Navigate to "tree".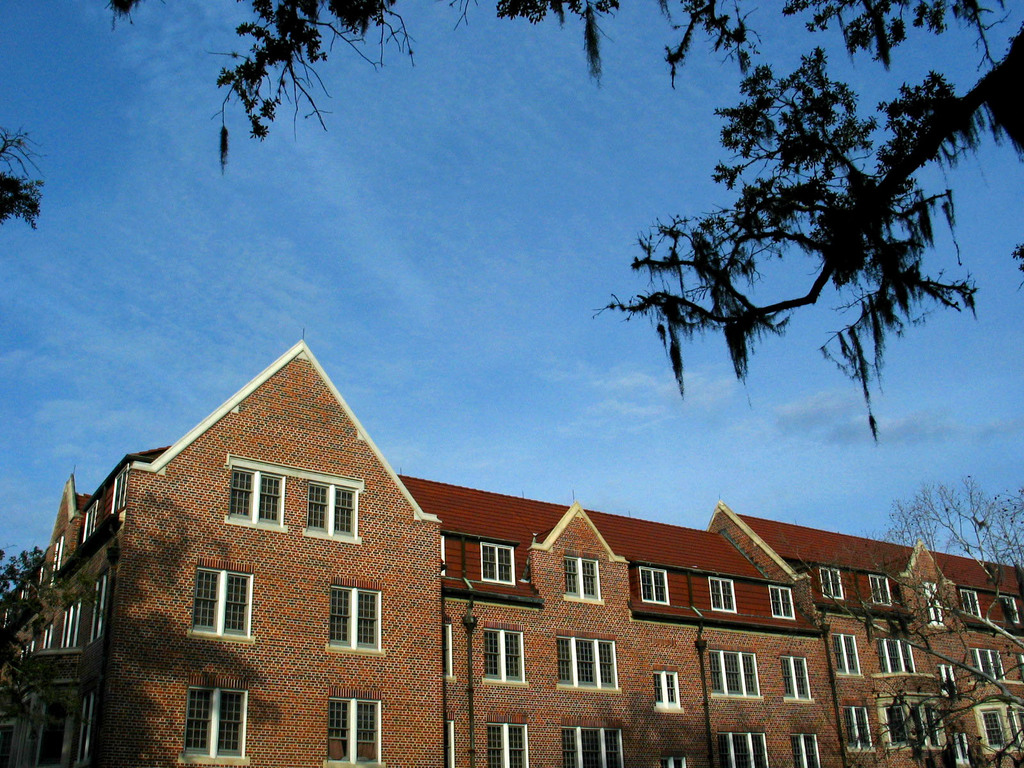
Navigation target: <box>595,58,969,493</box>.
